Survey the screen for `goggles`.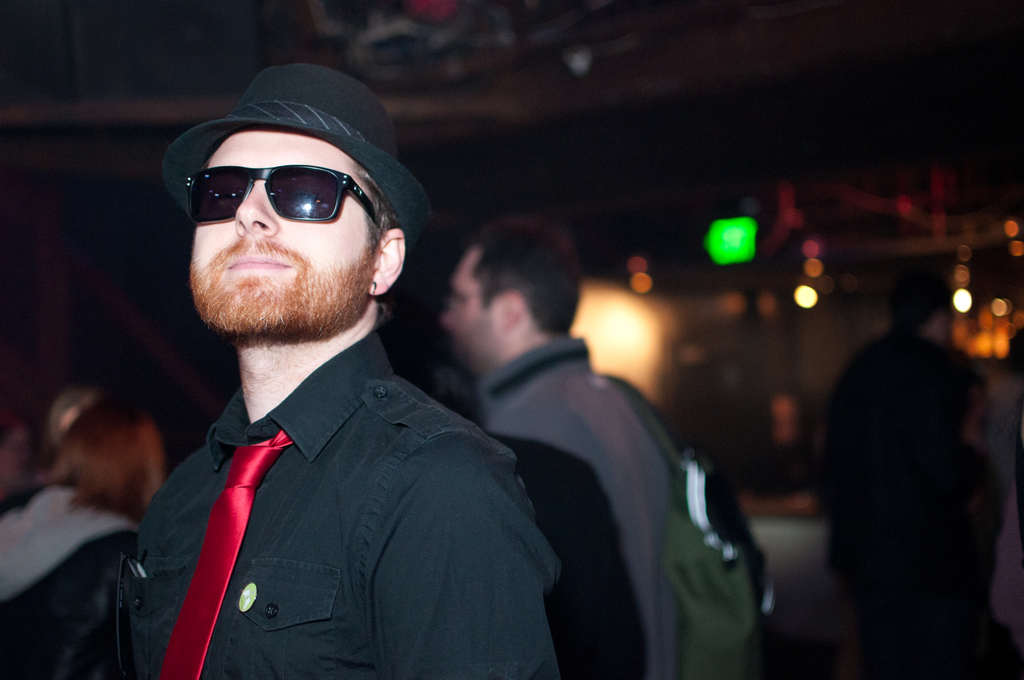
Survey found: 179 168 381 231.
